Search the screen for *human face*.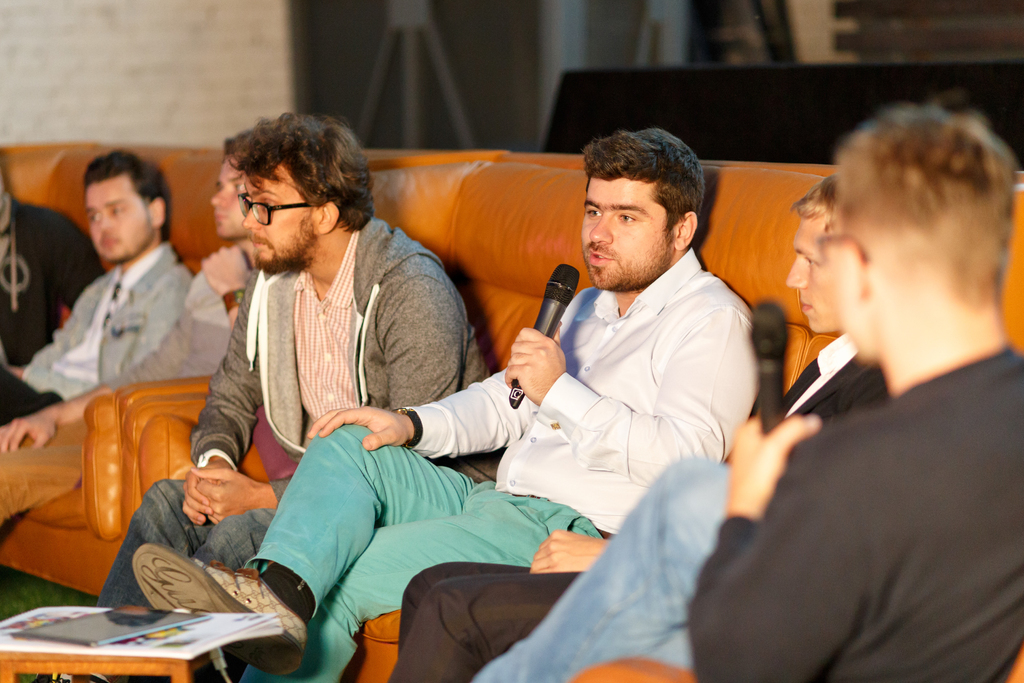
Found at 581/176/675/291.
